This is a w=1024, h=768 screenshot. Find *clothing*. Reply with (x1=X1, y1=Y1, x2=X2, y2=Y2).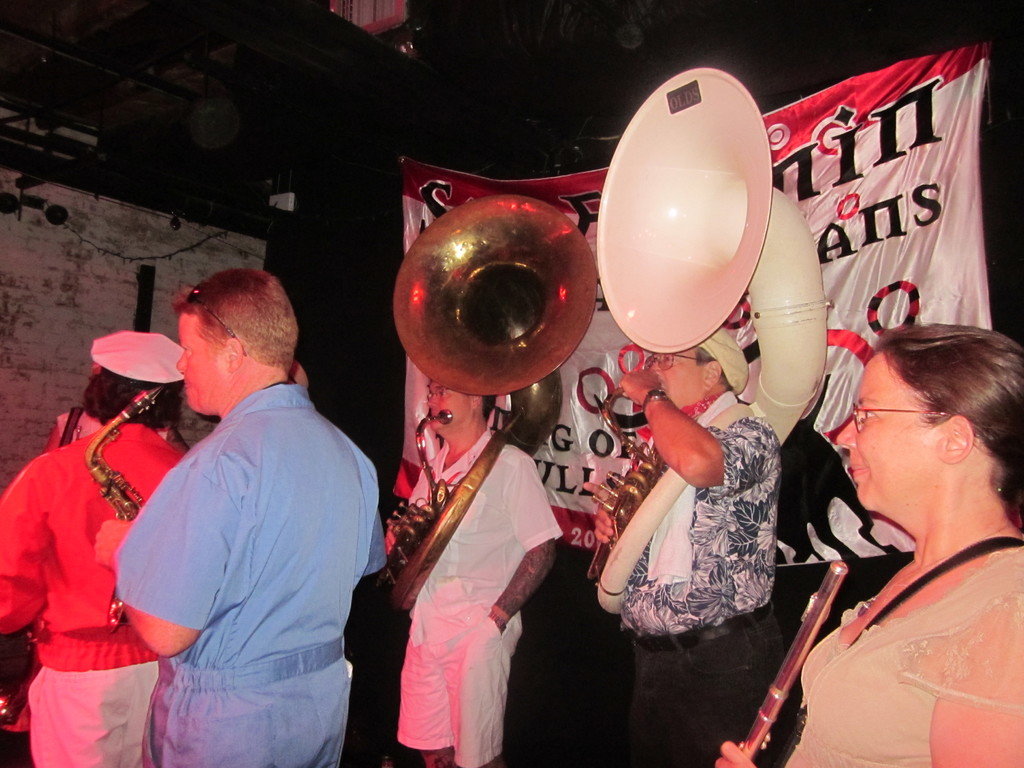
(x1=108, y1=384, x2=383, y2=767).
